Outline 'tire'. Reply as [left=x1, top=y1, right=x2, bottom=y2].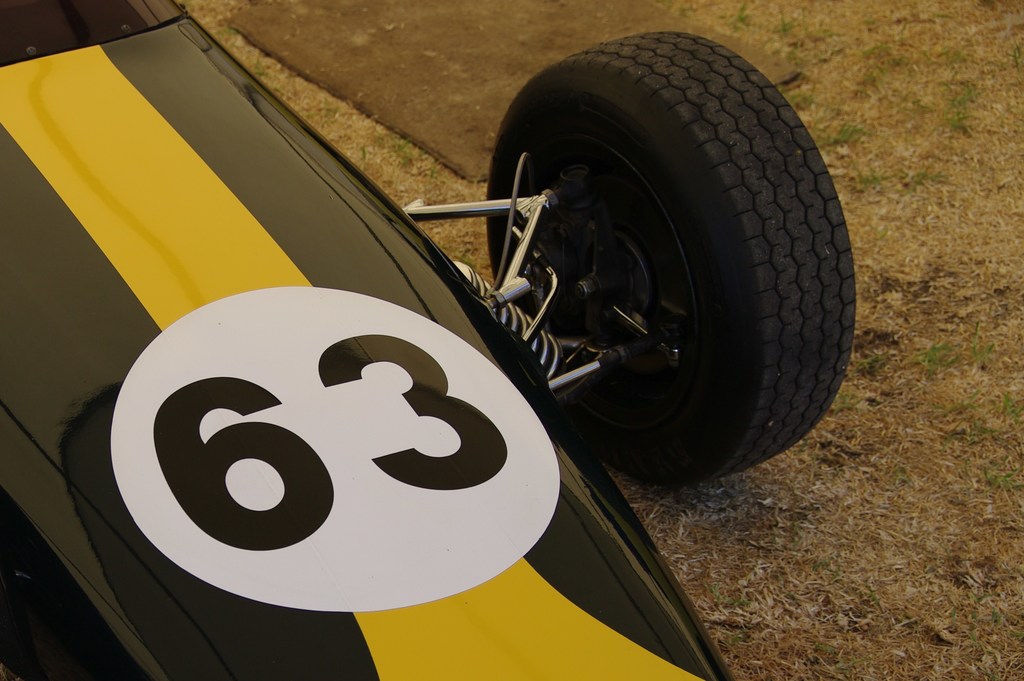
[left=480, top=31, right=830, bottom=483].
